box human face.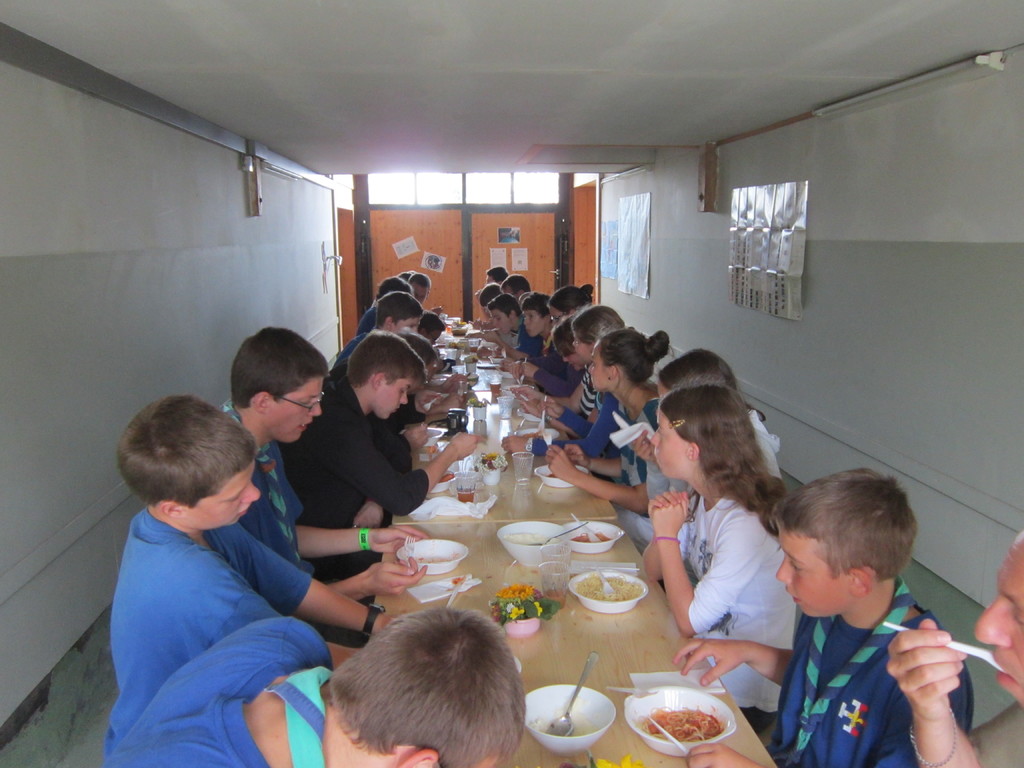
(490,305,515,335).
